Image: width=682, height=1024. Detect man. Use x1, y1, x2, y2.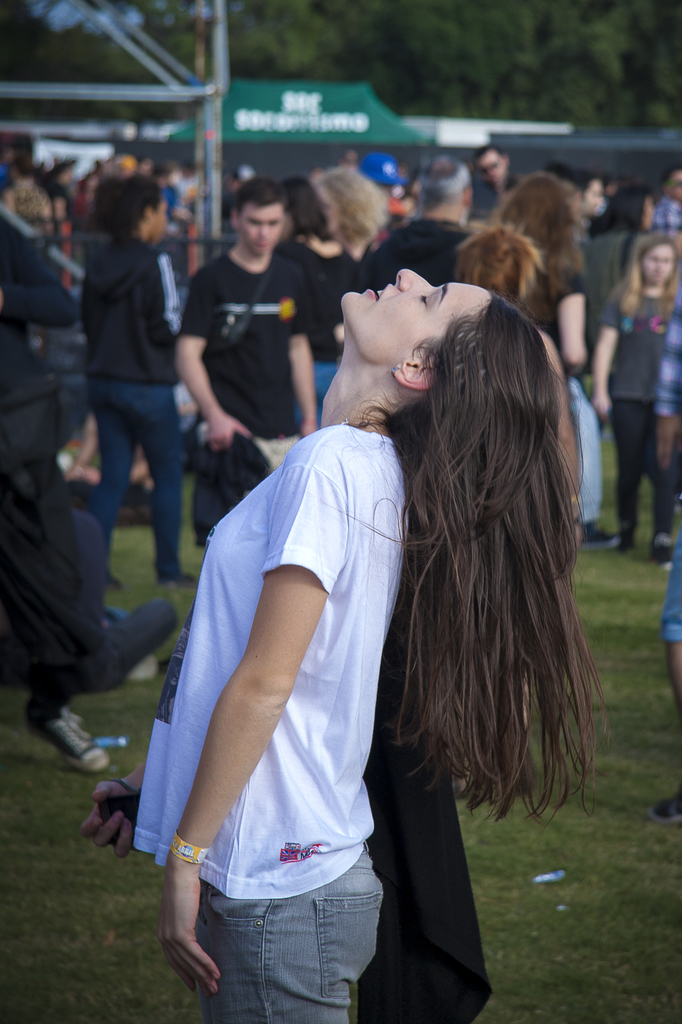
138, 222, 515, 1023.
